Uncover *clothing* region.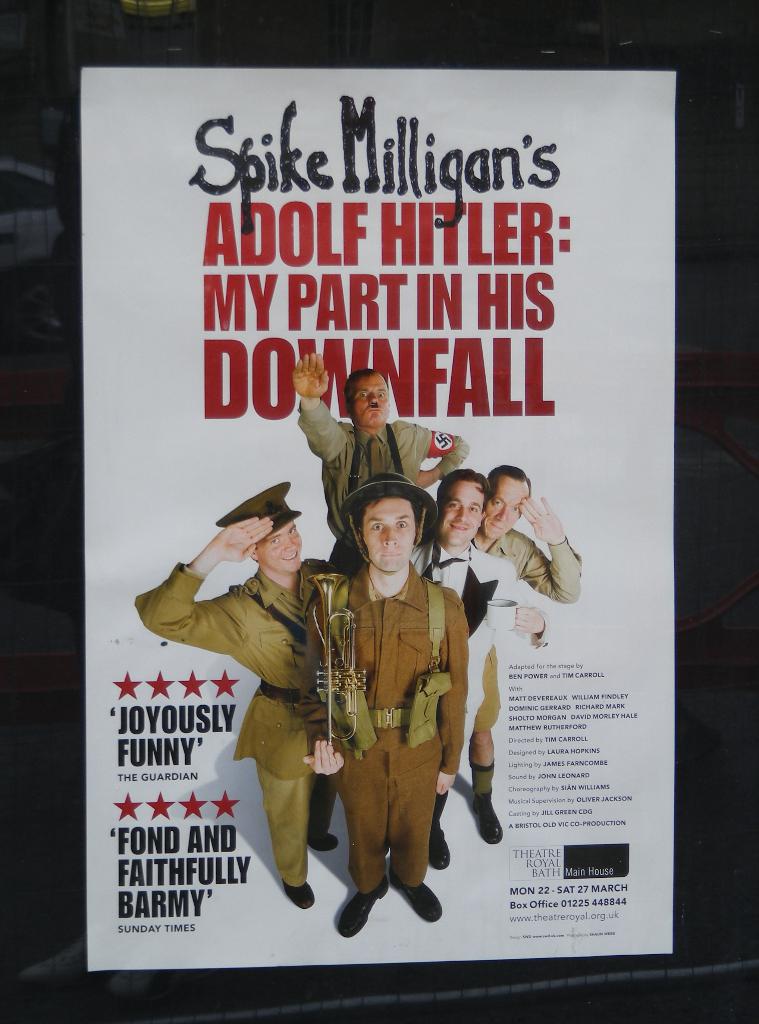
Uncovered: 296,402,467,580.
